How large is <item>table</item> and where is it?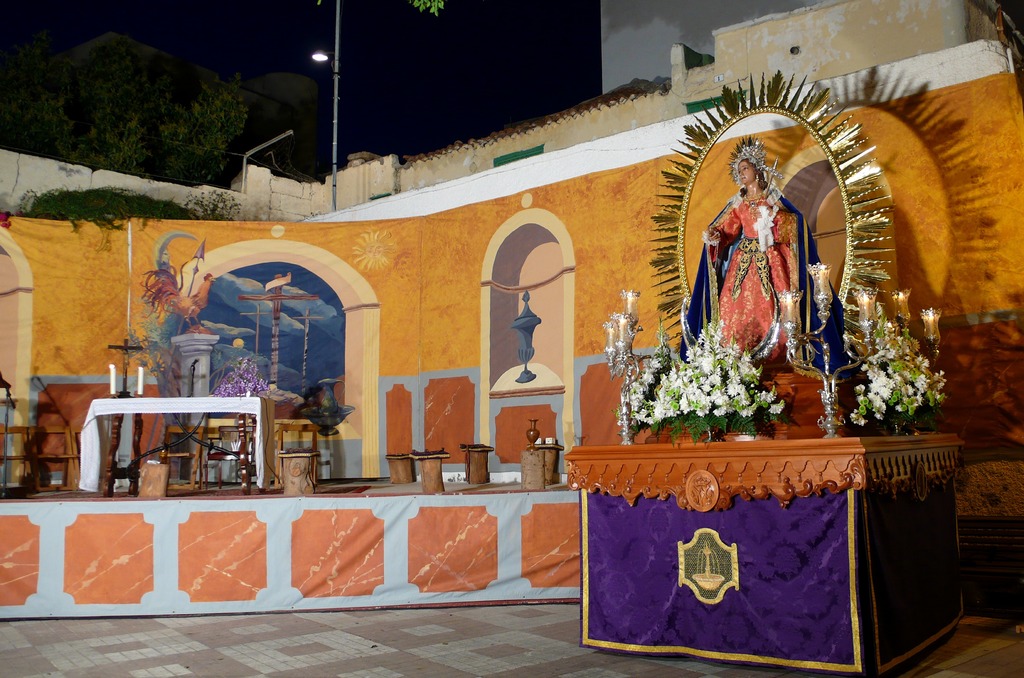
Bounding box: bbox=[76, 391, 273, 498].
